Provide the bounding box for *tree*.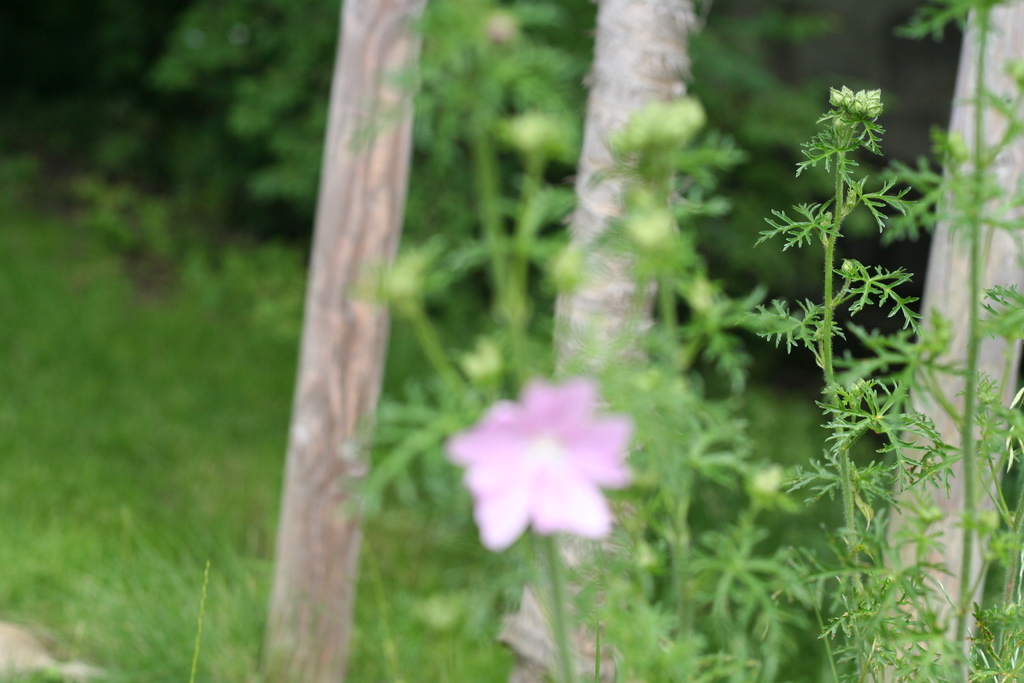
crop(268, 0, 430, 682).
